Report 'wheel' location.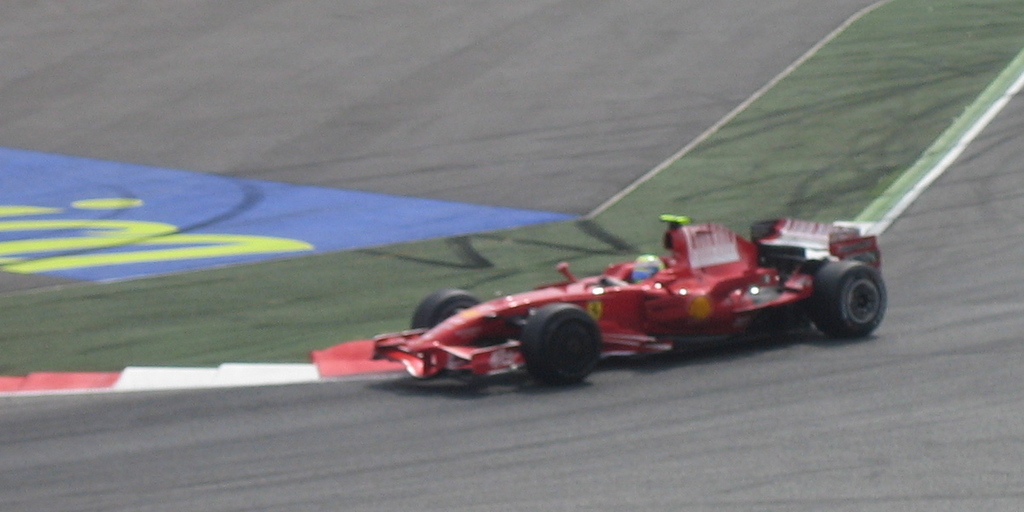
Report: rect(517, 303, 602, 382).
